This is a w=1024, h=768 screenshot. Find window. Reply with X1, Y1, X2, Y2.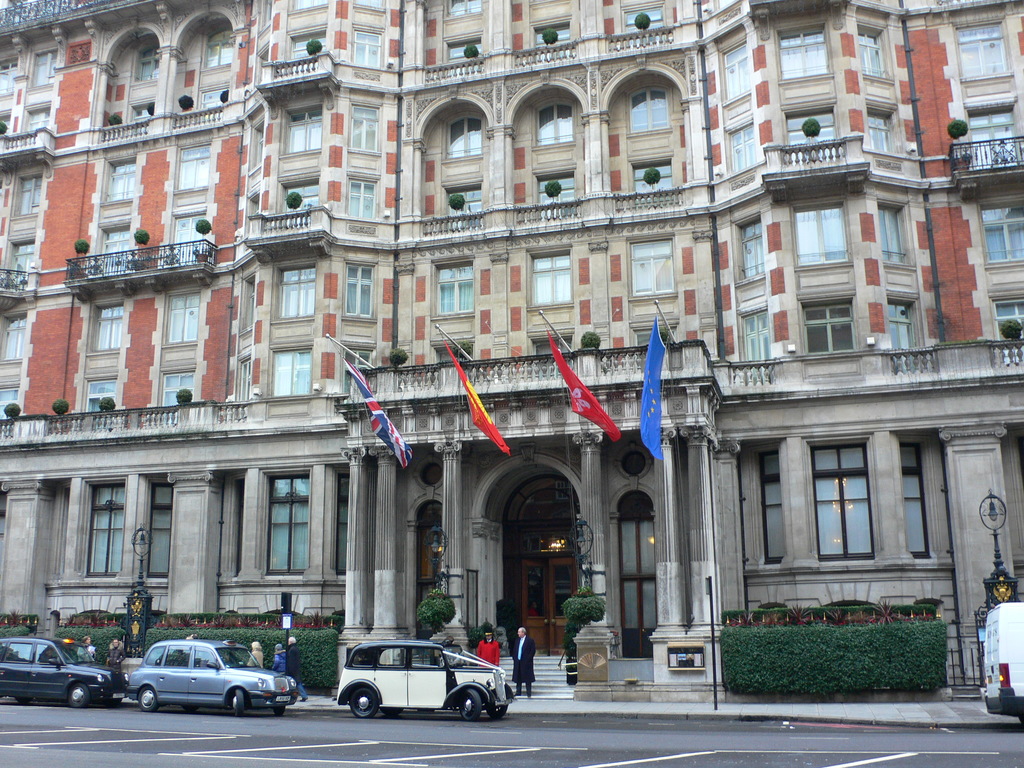
108, 155, 140, 204.
